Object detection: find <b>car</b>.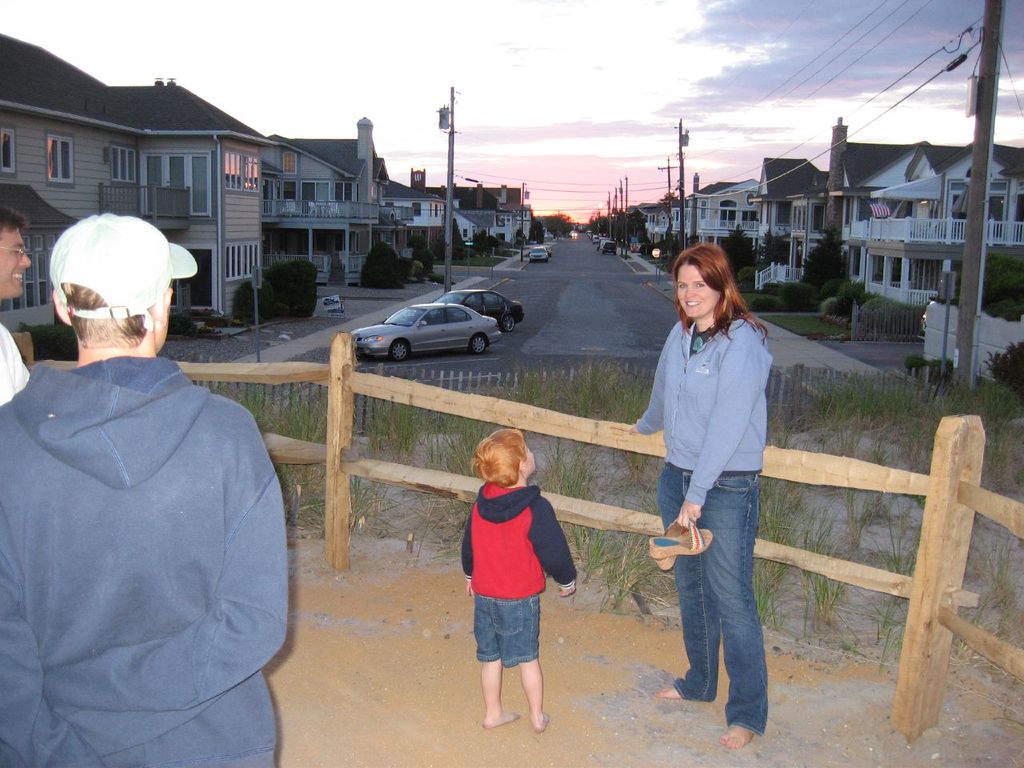
detection(350, 304, 501, 364).
